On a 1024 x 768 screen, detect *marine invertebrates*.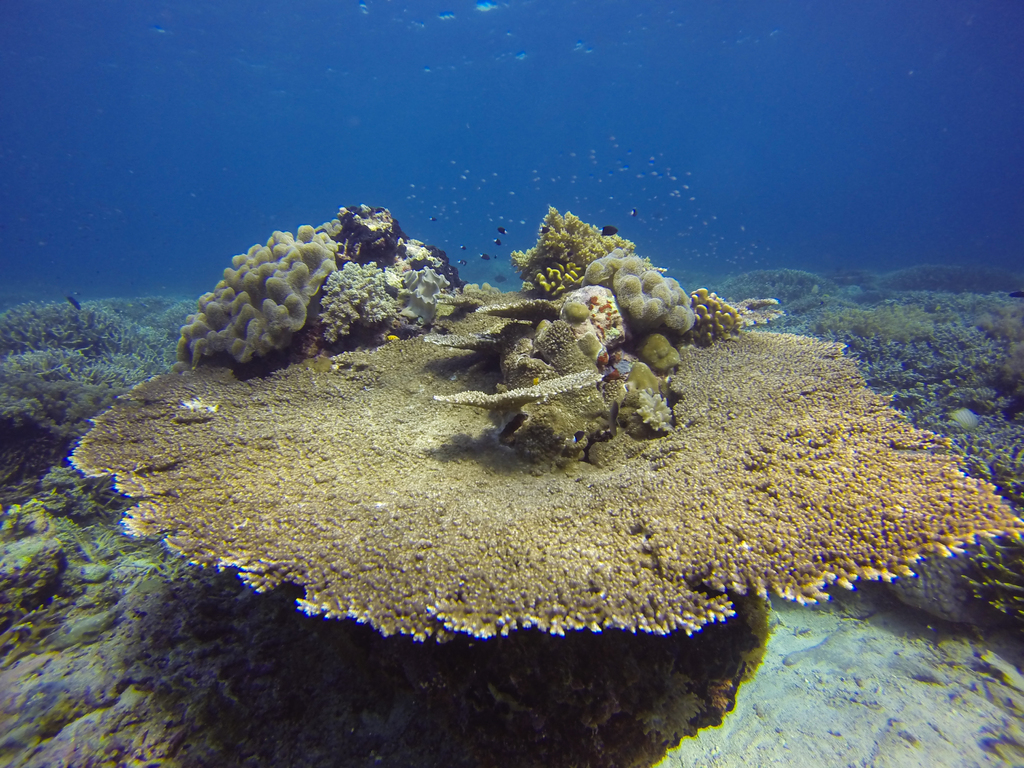
(x1=724, y1=262, x2=841, y2=307).
